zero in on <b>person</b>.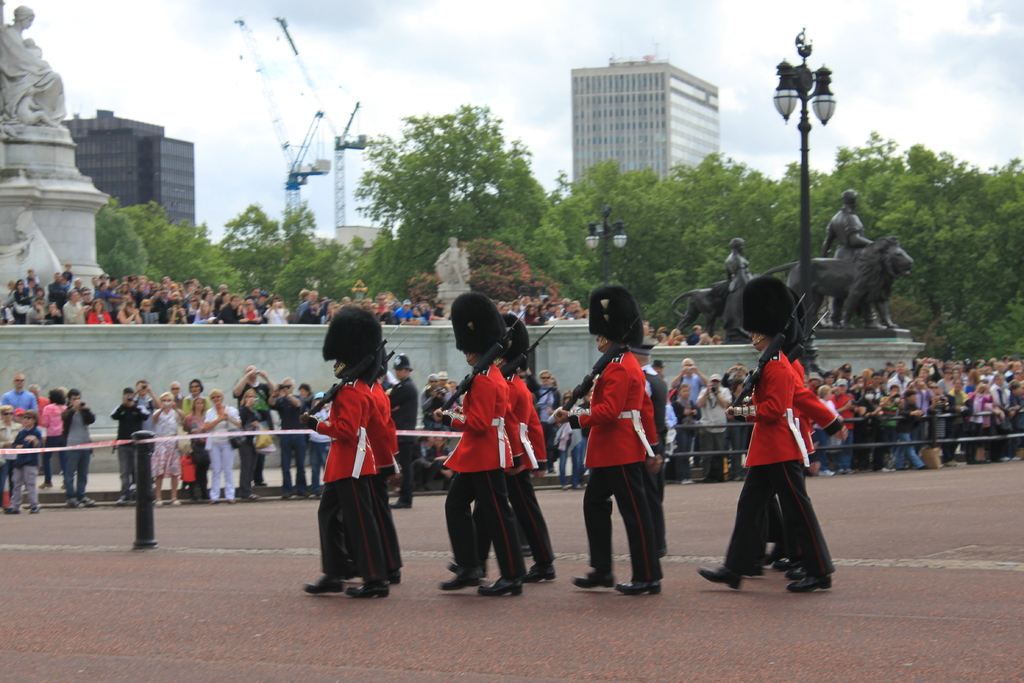
Zeroed in: {"x1": 147, "y1": 388, "x2": 197, "y2": 514}.
